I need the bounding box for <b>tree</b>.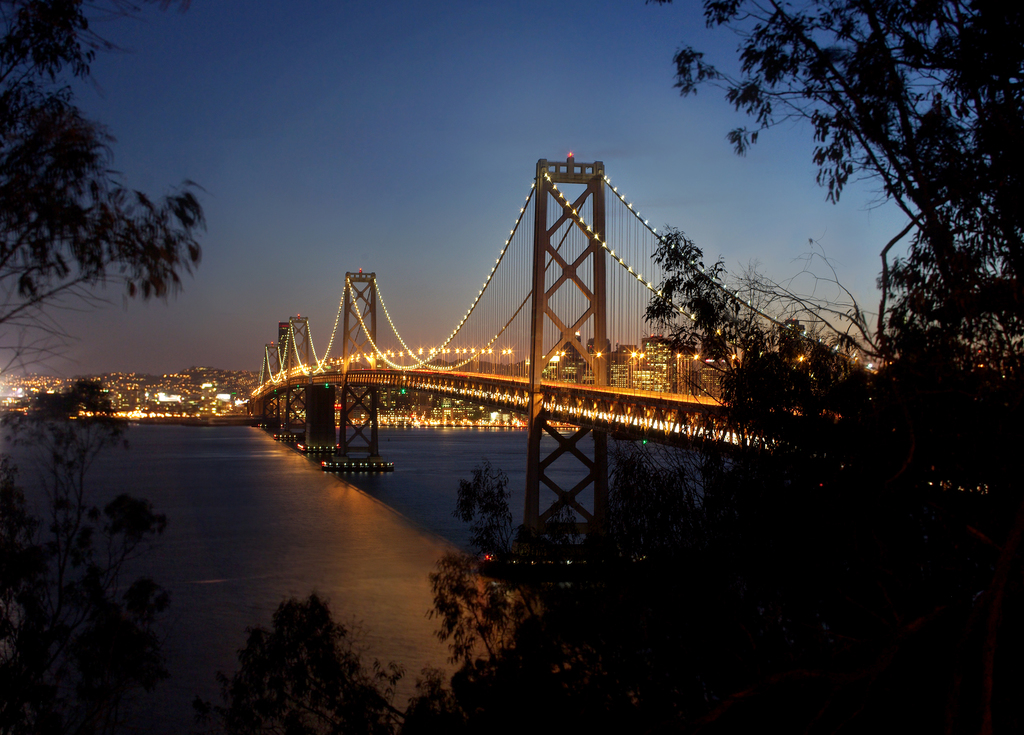
Here it is: BBox(8, 9, 218, 430).
